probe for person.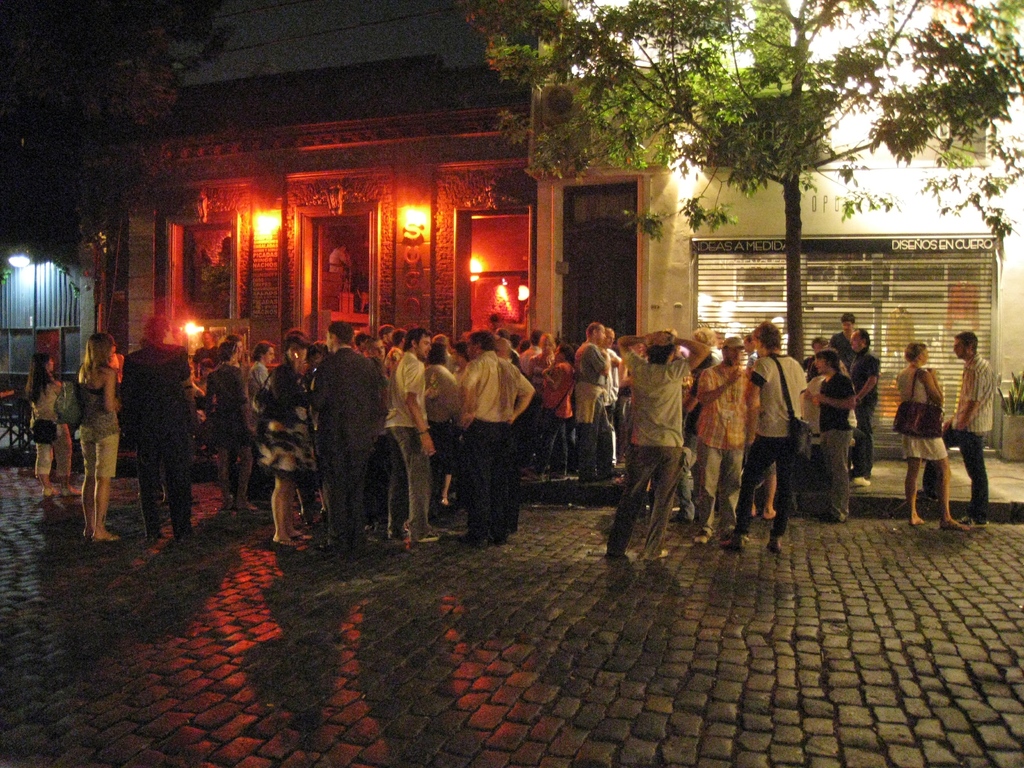
Probe result: bbox=[246, 328, 315, 550].
